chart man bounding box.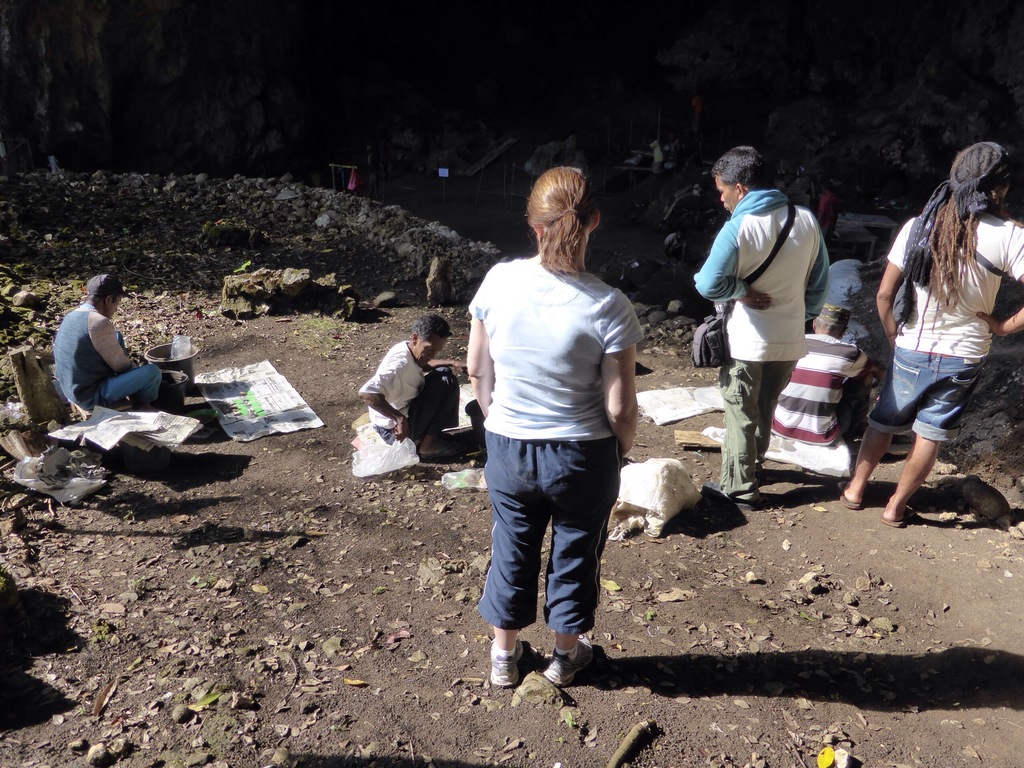
Charted: [x1=826, y1=139, x2=1023, y2=529].
